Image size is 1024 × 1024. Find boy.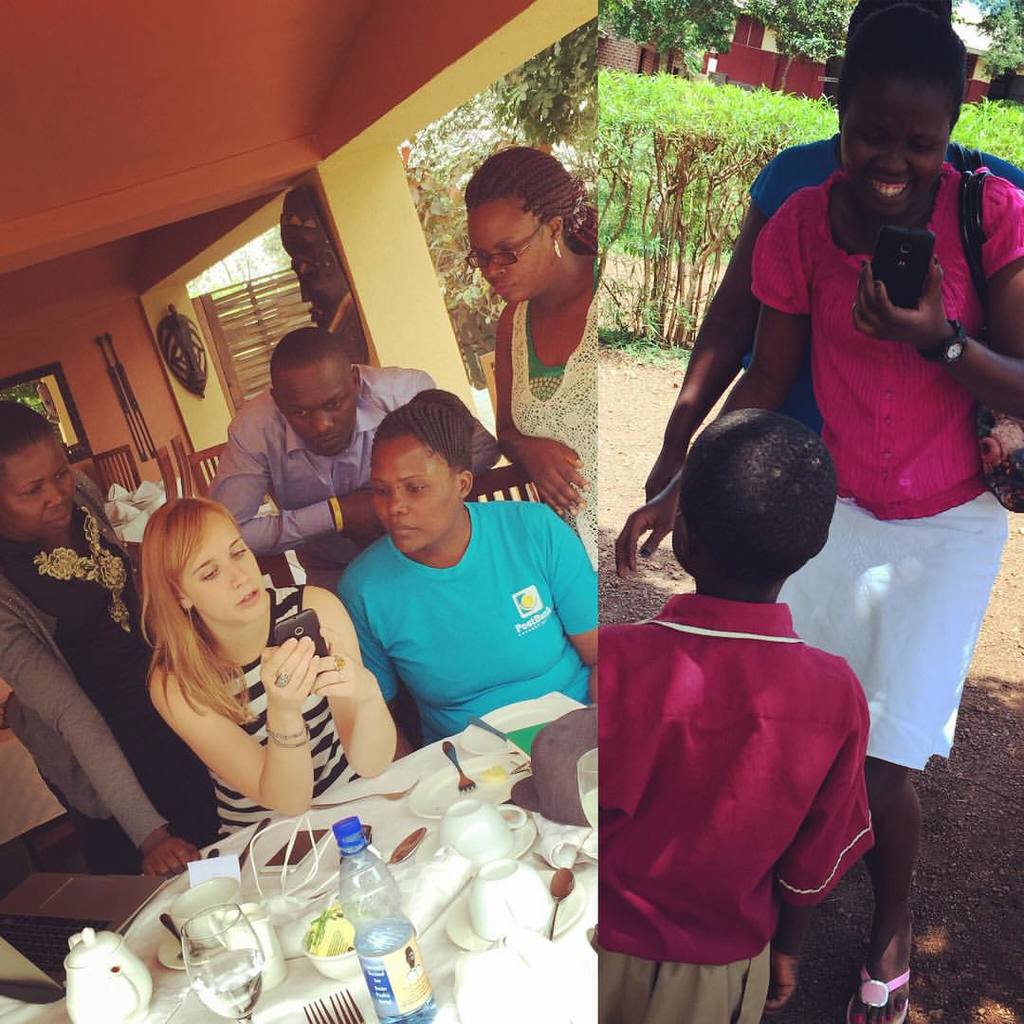
select_region(598, 408, 873, 1023).
